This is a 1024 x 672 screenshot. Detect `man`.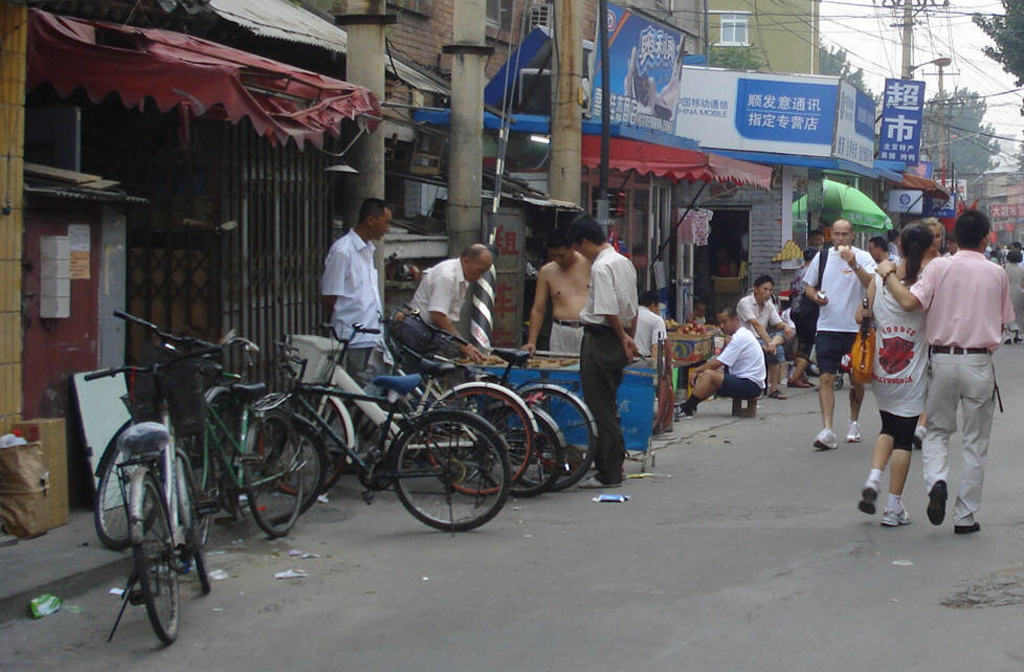
{"left": 862, "top": 234, "right": 900, "bottom": 270}.
